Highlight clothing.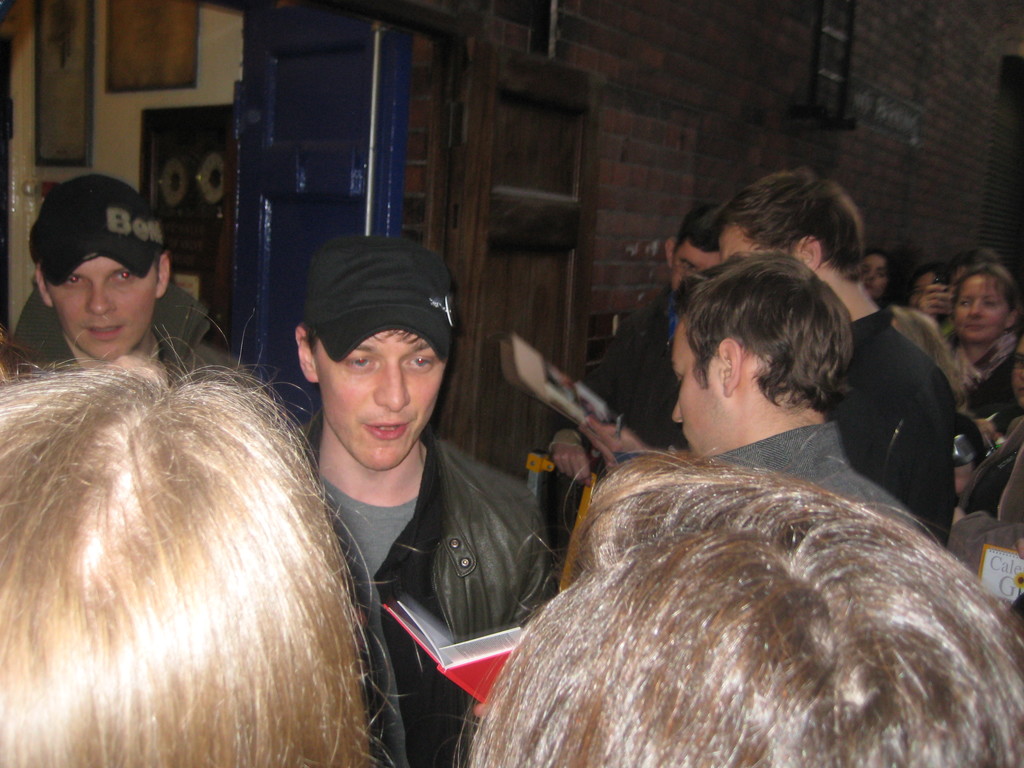
Highlighted region: crop(708, 415, 925, 529).
